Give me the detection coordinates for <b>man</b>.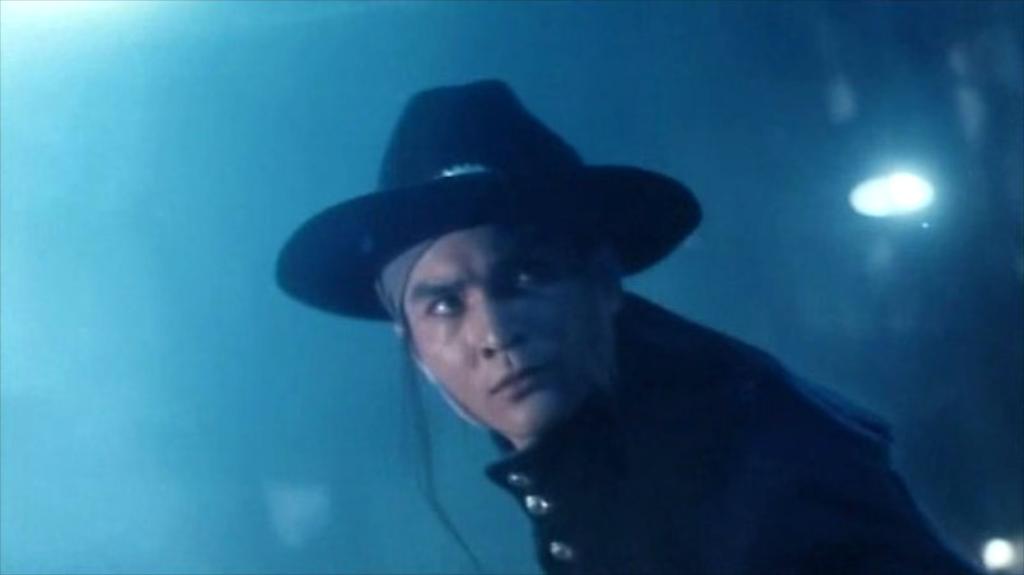
247:81:962:570.
